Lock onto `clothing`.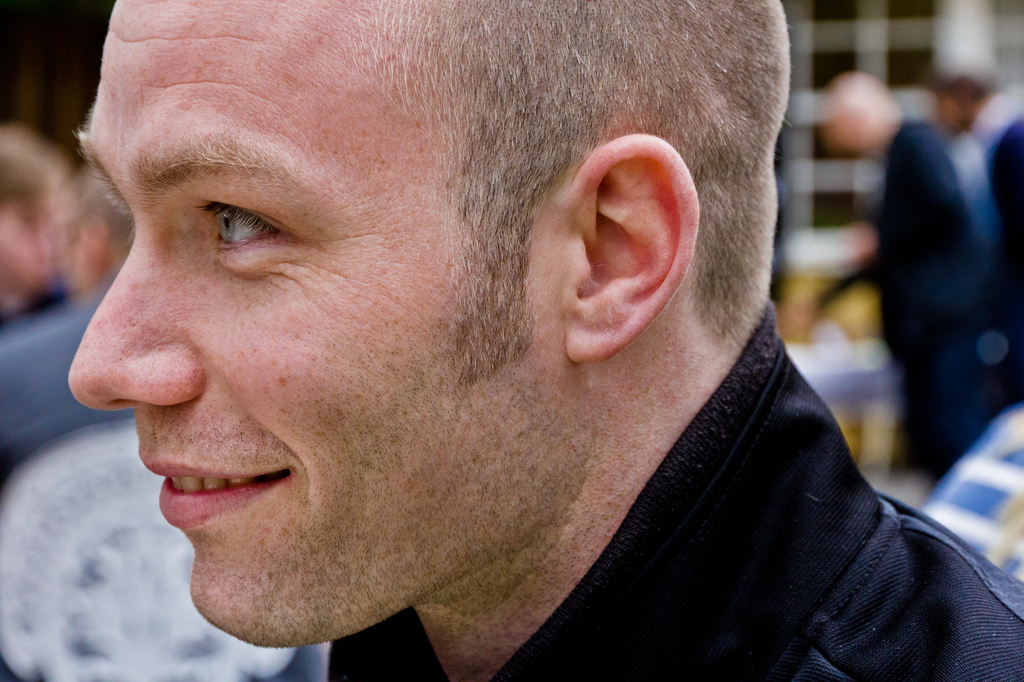
Locked: bbox=(329, 289, 1020, 681).
